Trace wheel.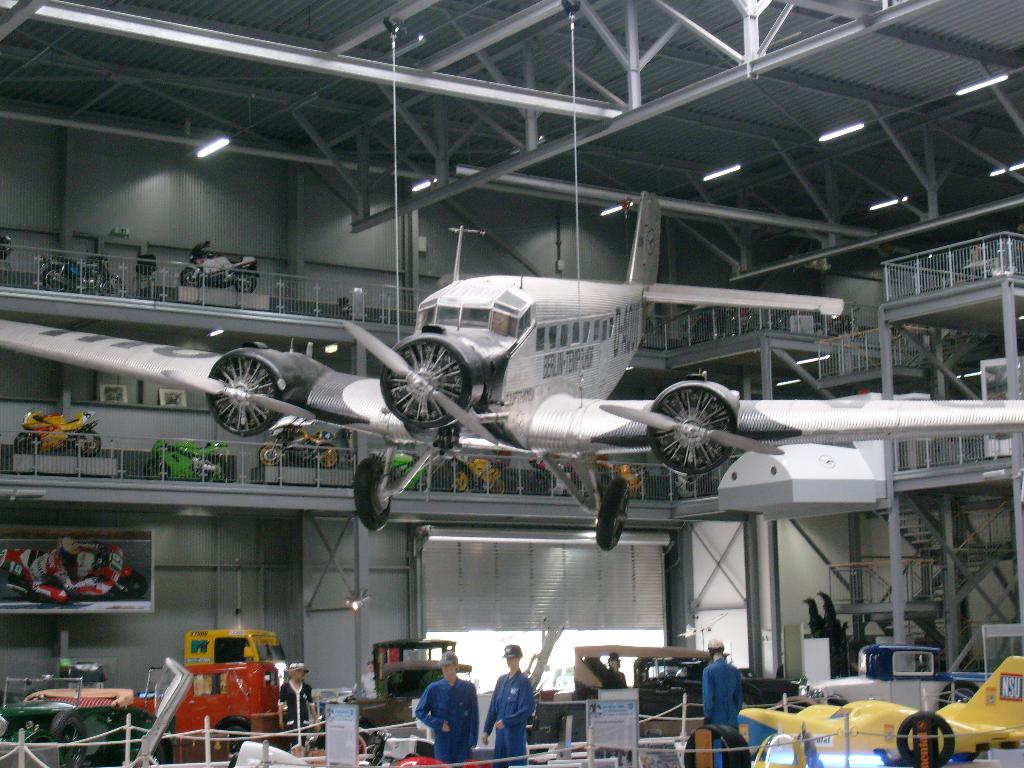
Traced to box(145, 455, 173, 481).
